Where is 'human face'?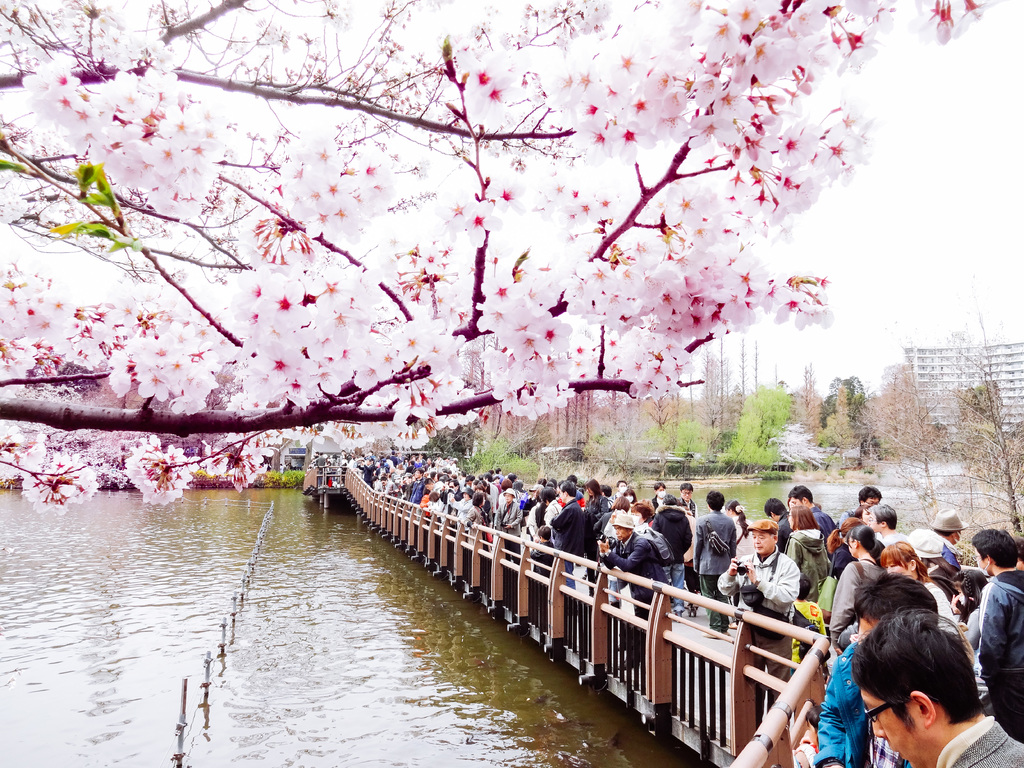
region(787, 511, 792, 527).
